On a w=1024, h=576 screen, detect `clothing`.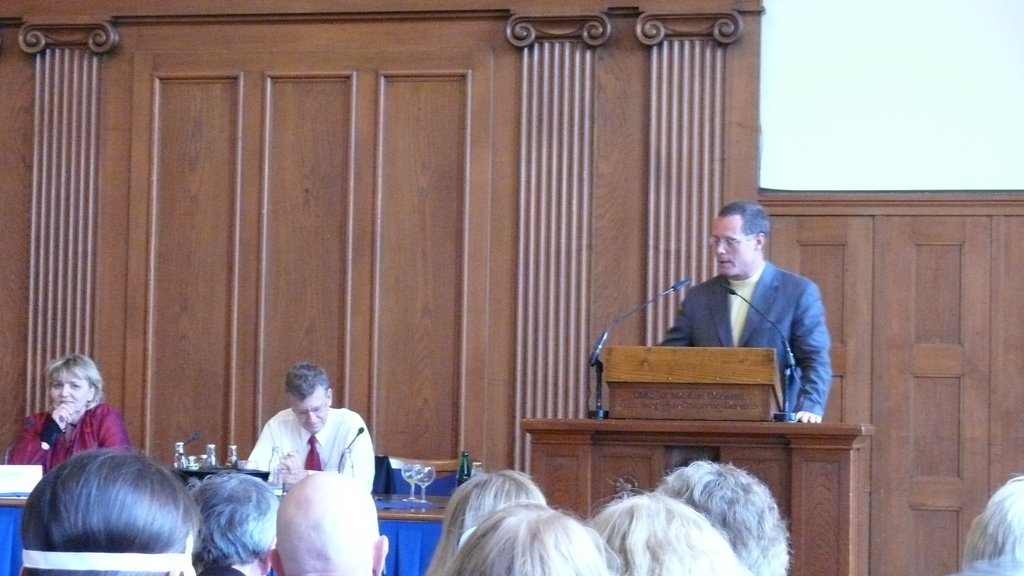
199 566 246 575.
